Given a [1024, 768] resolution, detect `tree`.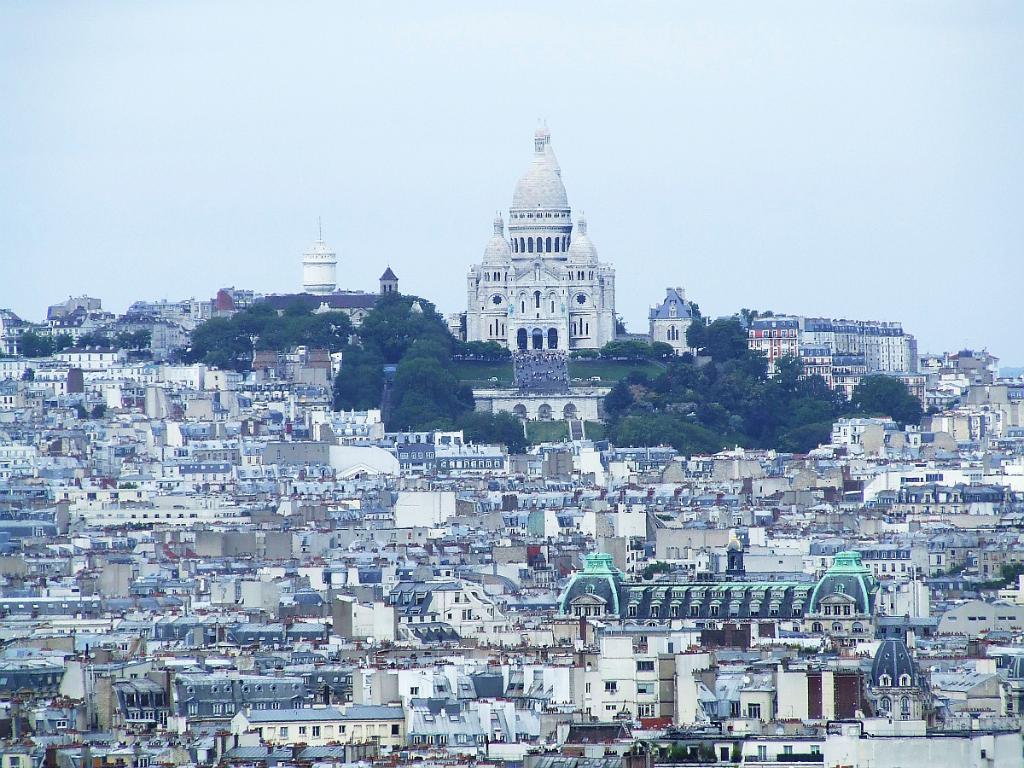
(775,421,835,454).
